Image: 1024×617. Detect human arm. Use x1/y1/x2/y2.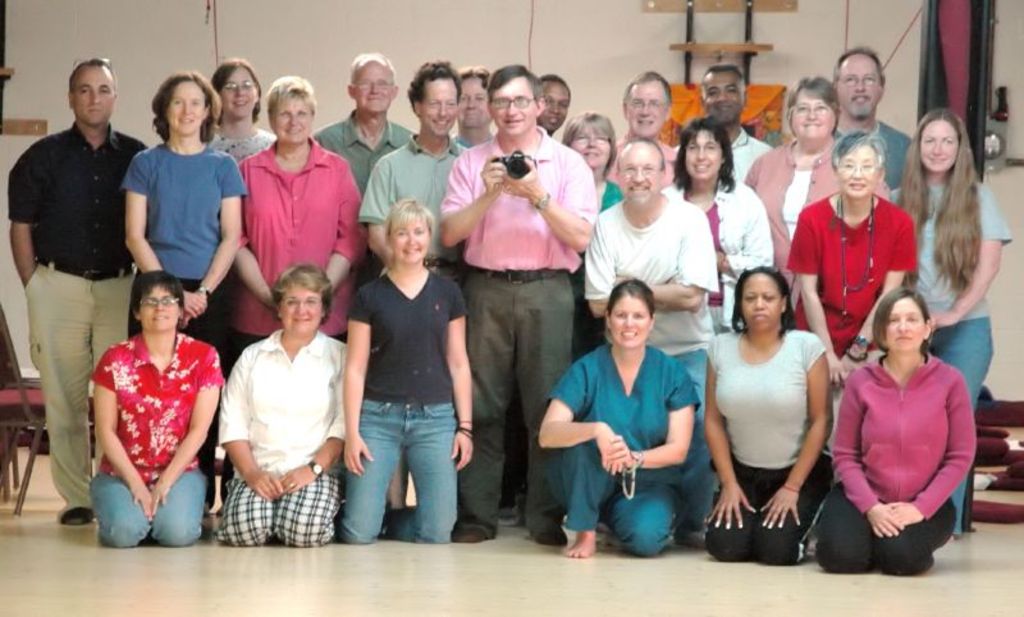
280/338/362/495.
